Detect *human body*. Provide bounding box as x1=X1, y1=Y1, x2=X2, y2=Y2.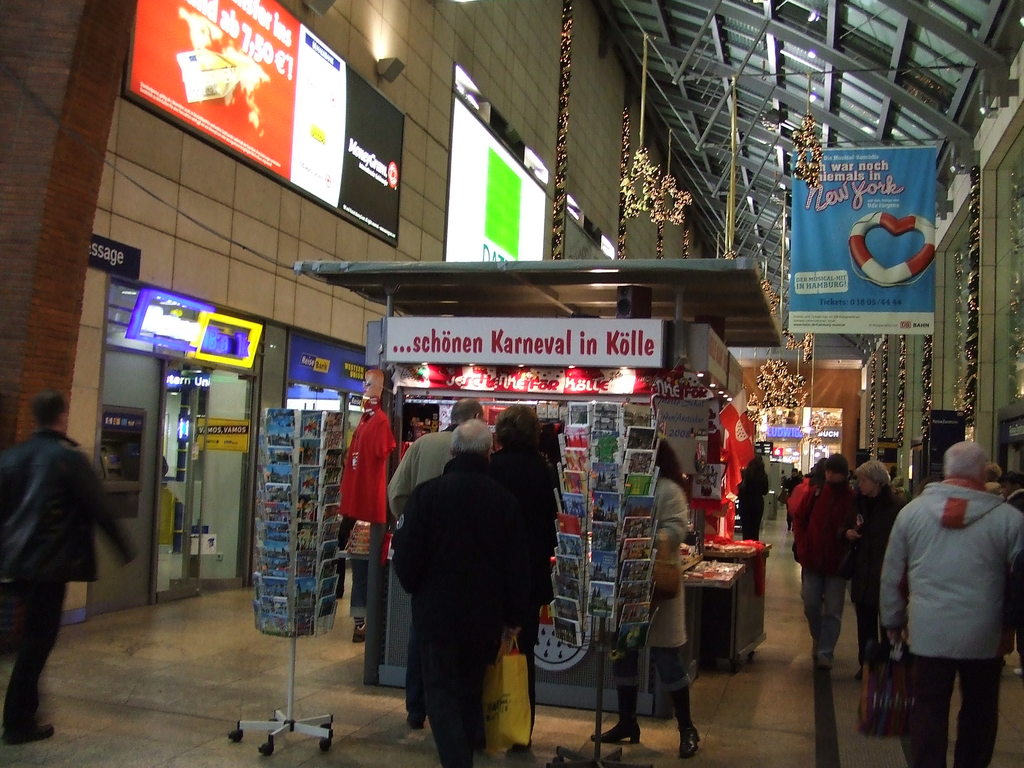
x1=732, y1=454, x2=776, y2=541.
